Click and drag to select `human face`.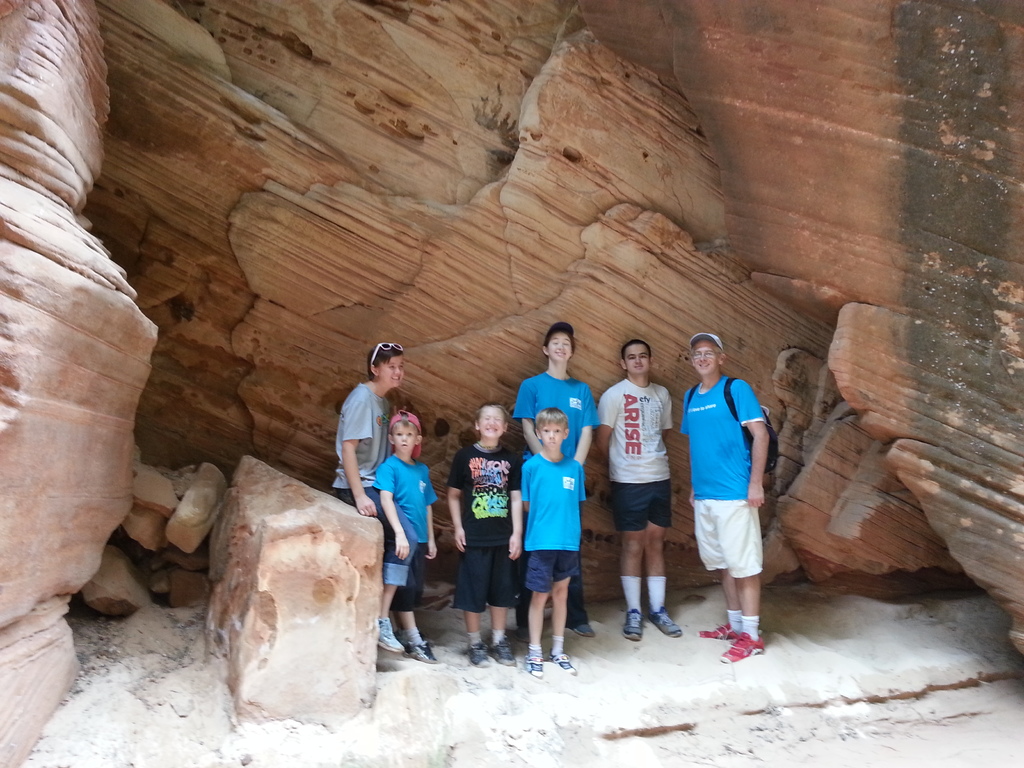
Selection: (625,344,648,374).
